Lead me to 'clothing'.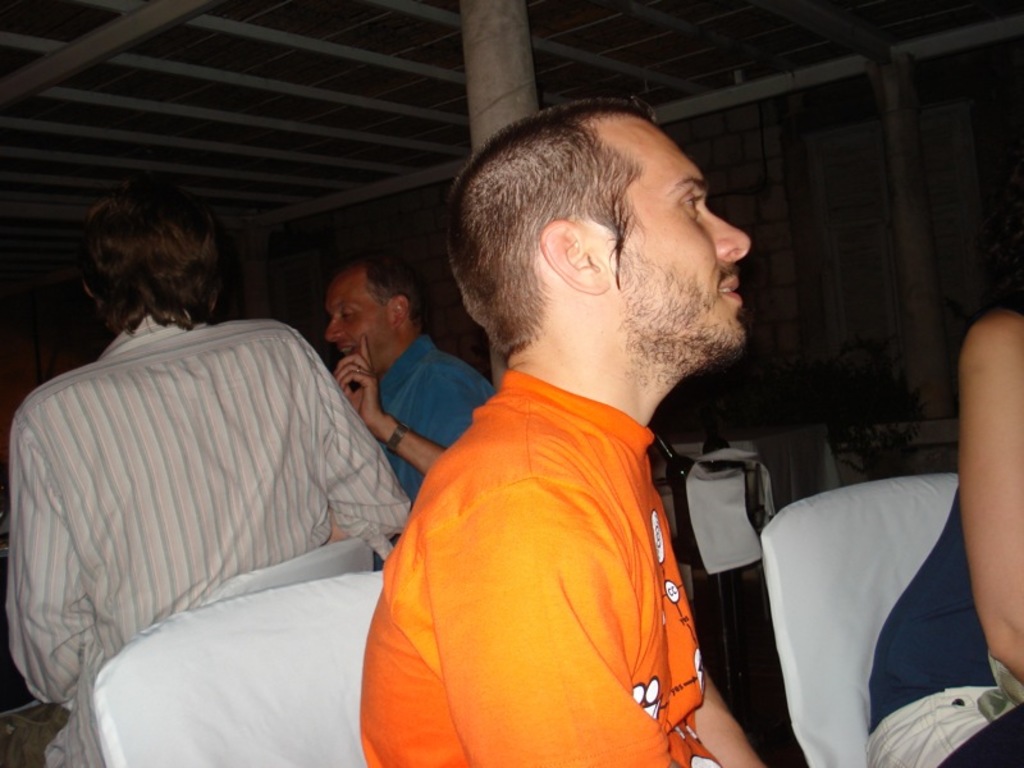
Lead to [x1=361, y1=317, x2=758, y2=758].
